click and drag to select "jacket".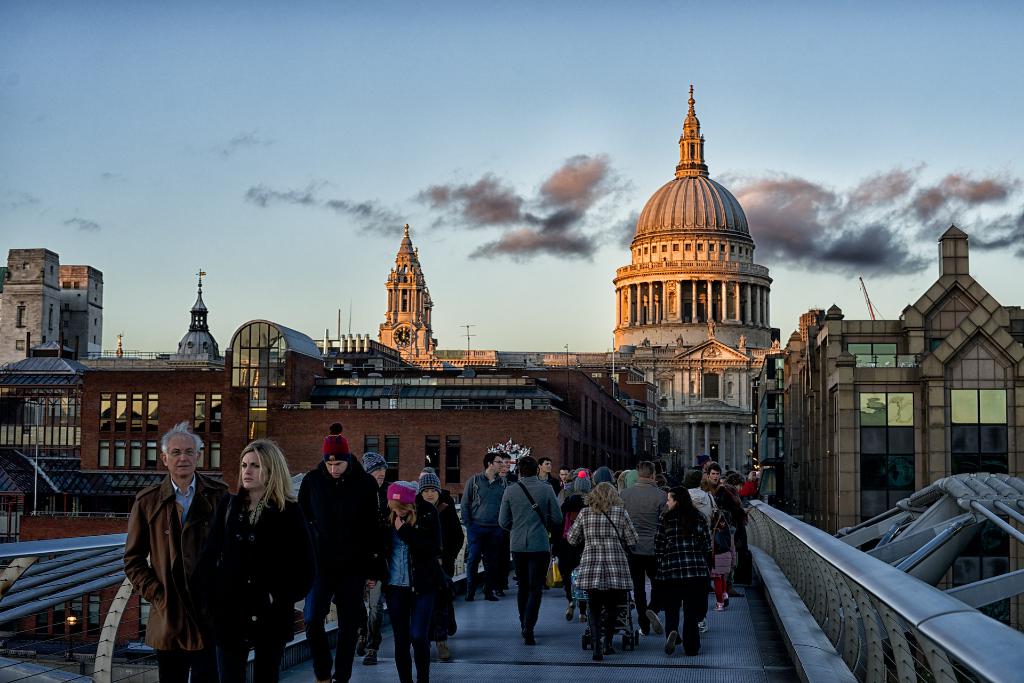
Selection: x1=652 y1=504 x2=708 y2=584.
